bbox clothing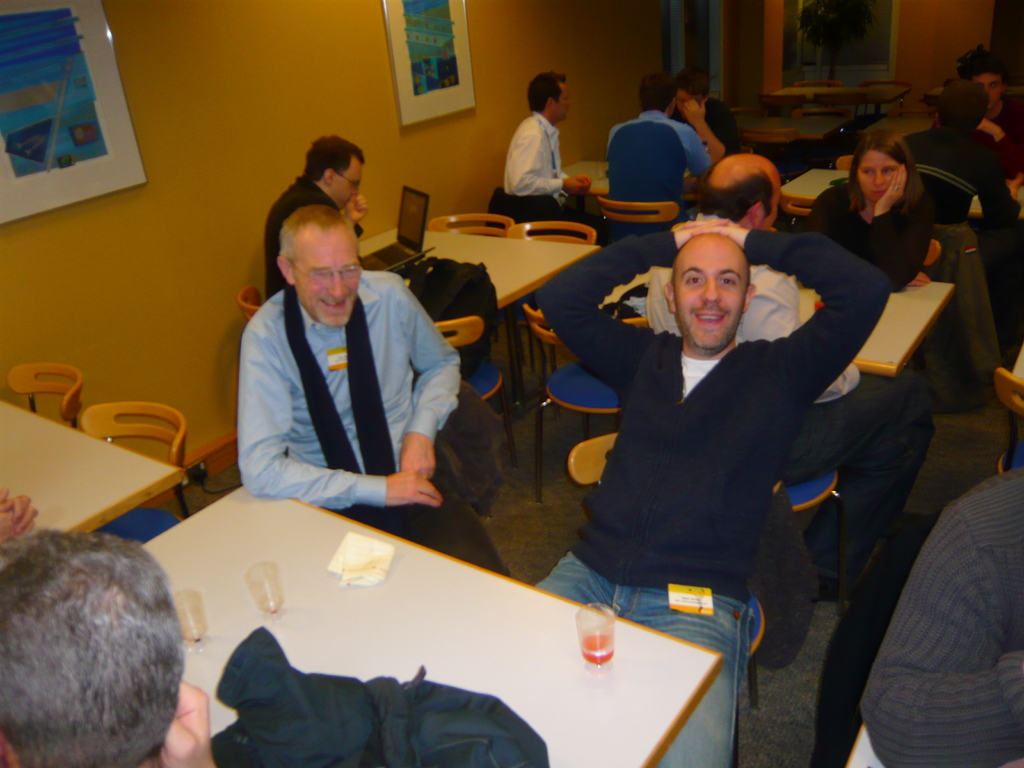
(863, 468, 1023, 767)
